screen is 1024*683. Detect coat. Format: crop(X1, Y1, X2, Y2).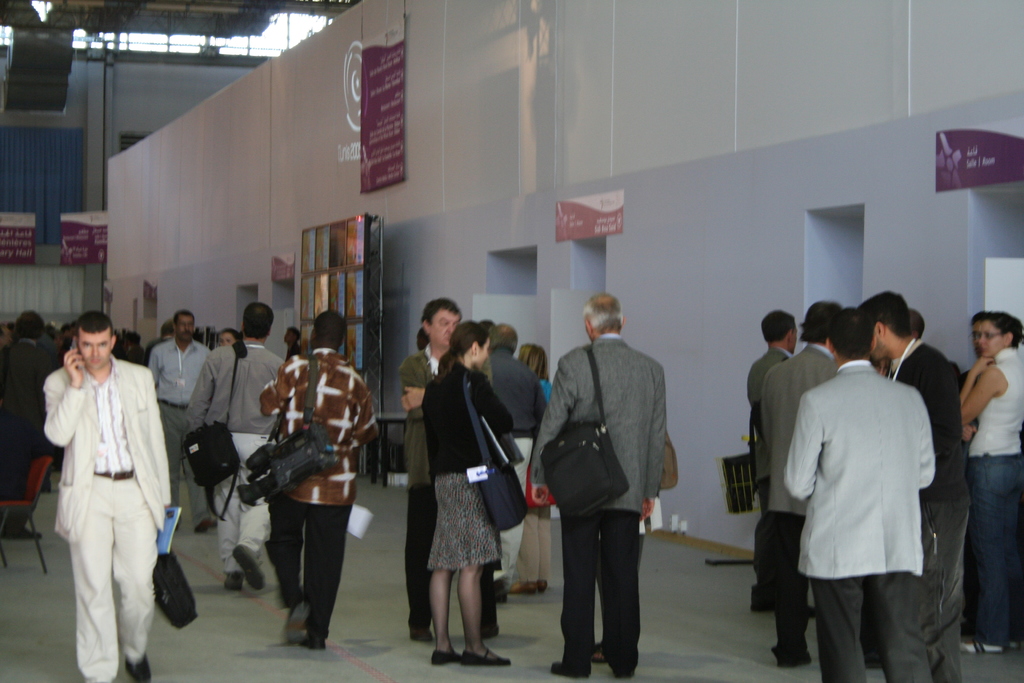
crop(742, 347, 795, 457).
